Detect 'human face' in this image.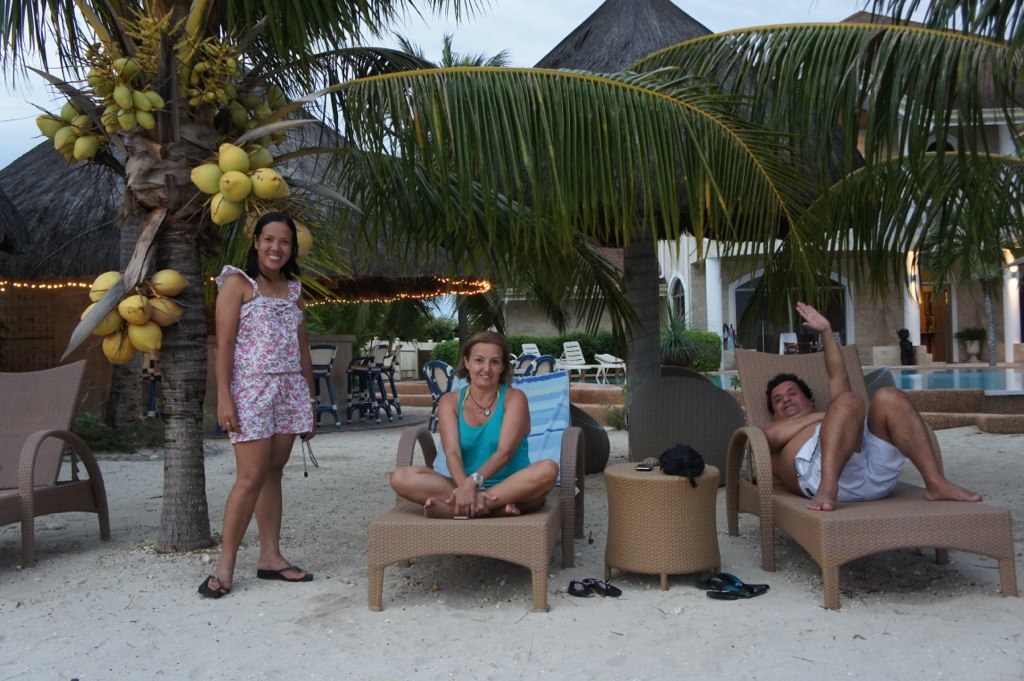
Detection: locate(463, 343, 501, 387).
